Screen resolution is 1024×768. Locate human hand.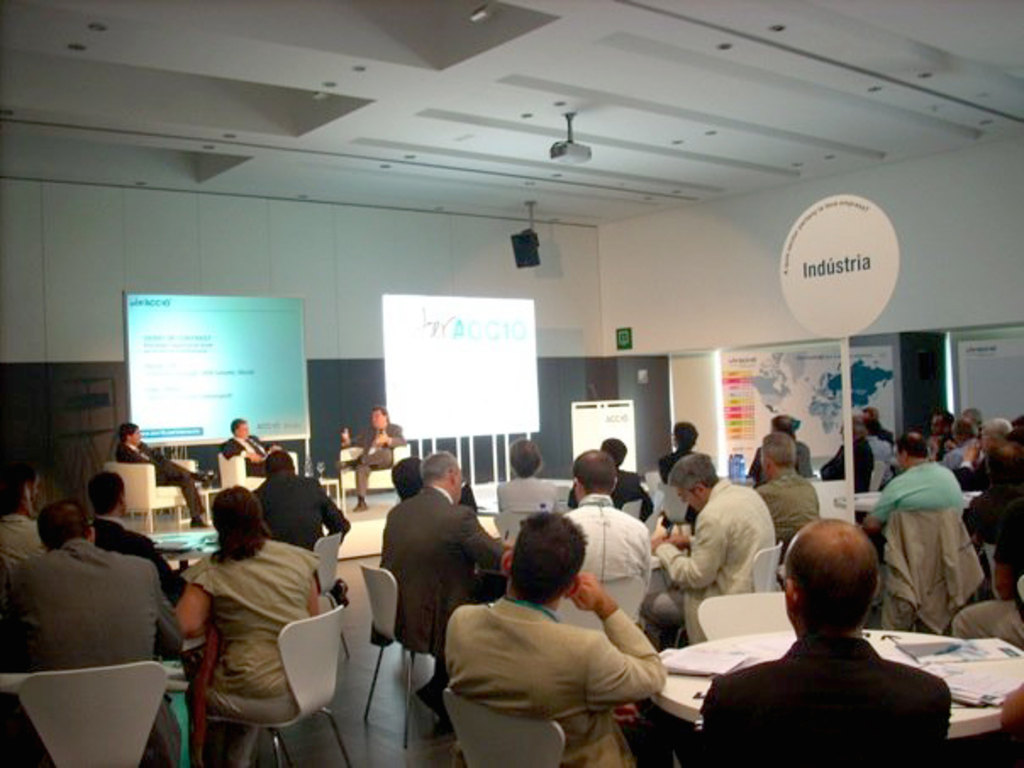
Rect(665, 529, 692, 553).
